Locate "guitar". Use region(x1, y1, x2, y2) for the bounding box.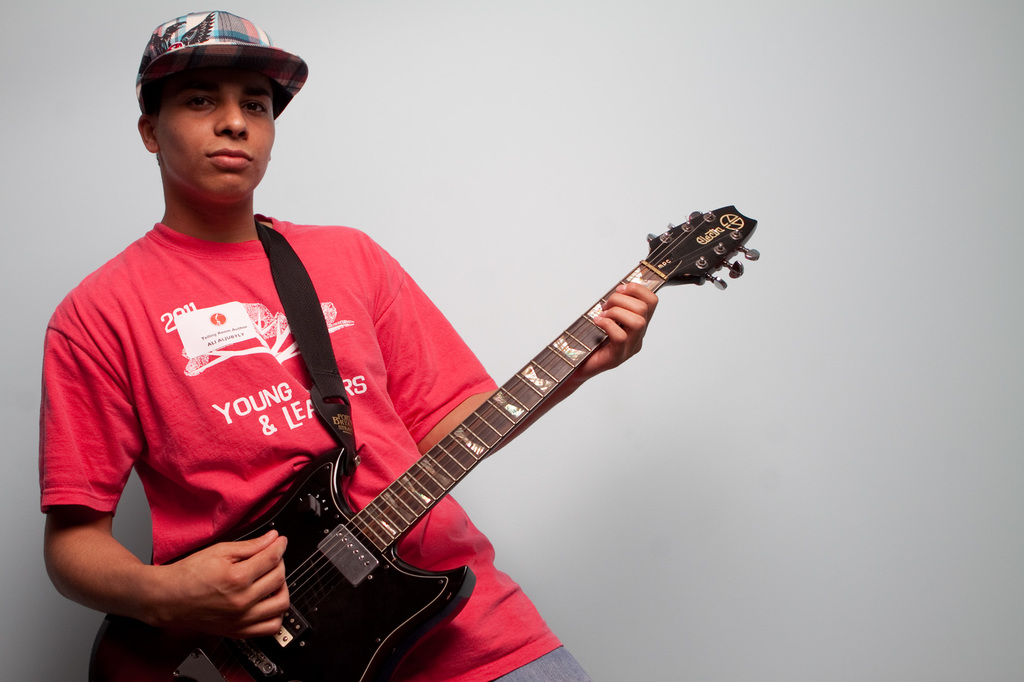
region(140, 226, 772, 670).
